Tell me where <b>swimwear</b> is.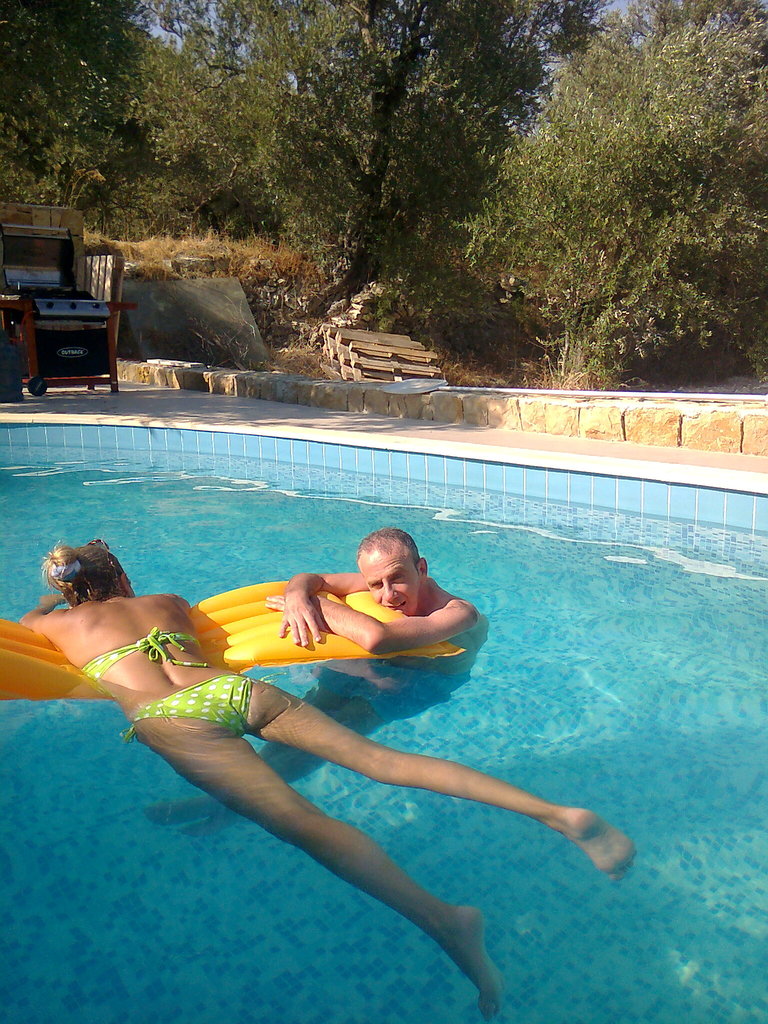
<b>swimwear</b> is at [left=124, top=682, right=257, bottom=741].
